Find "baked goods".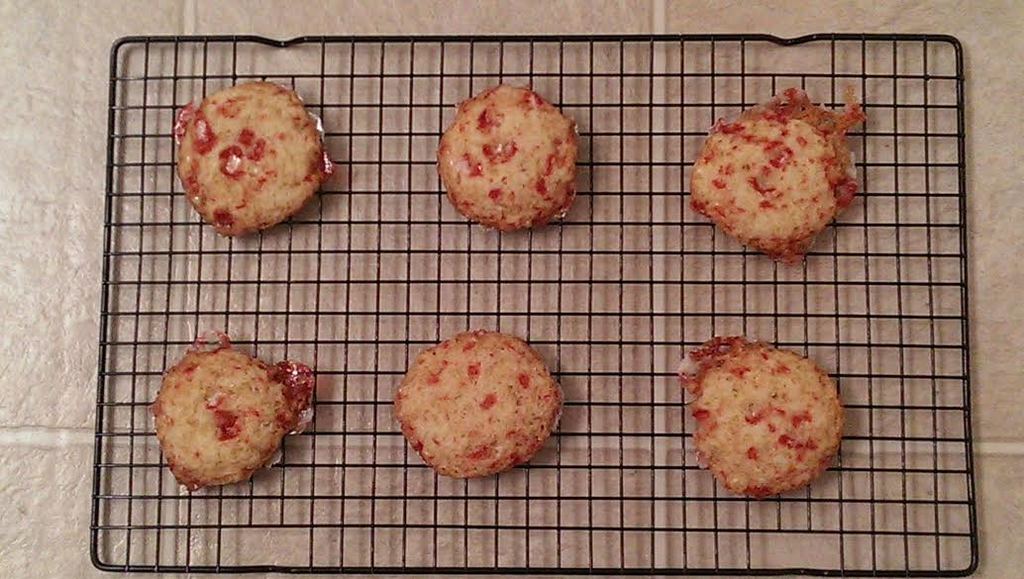
l=178, t=83, r=324, b=240.
